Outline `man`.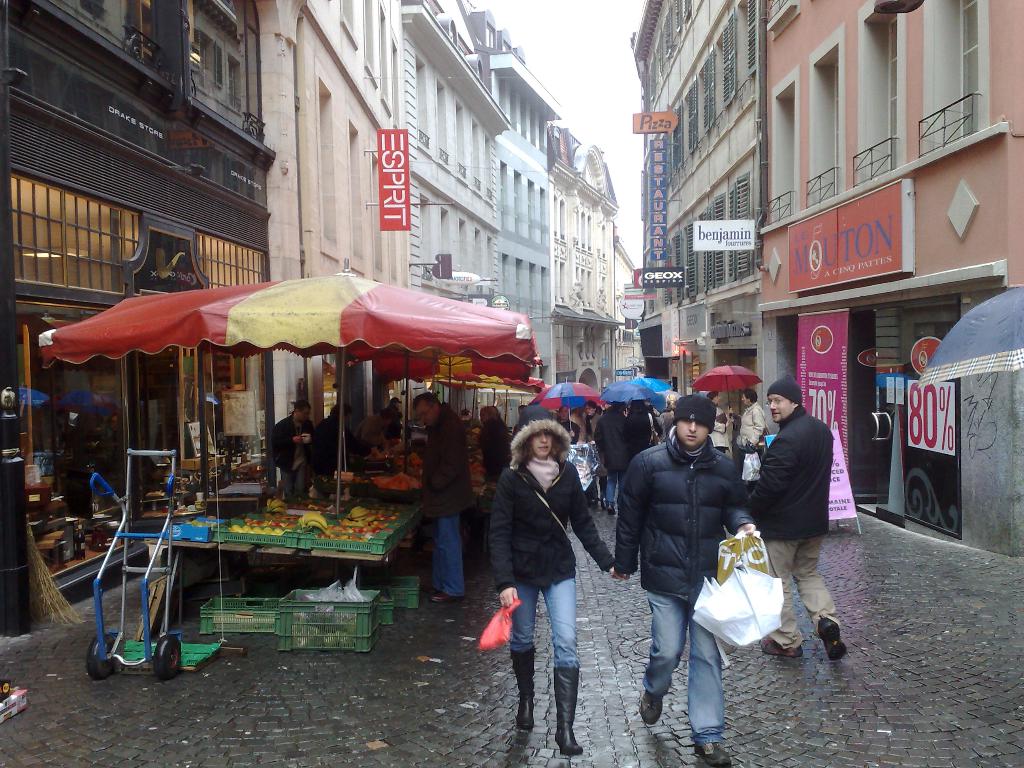
Outline: detection(615, 378, 758, 746).
